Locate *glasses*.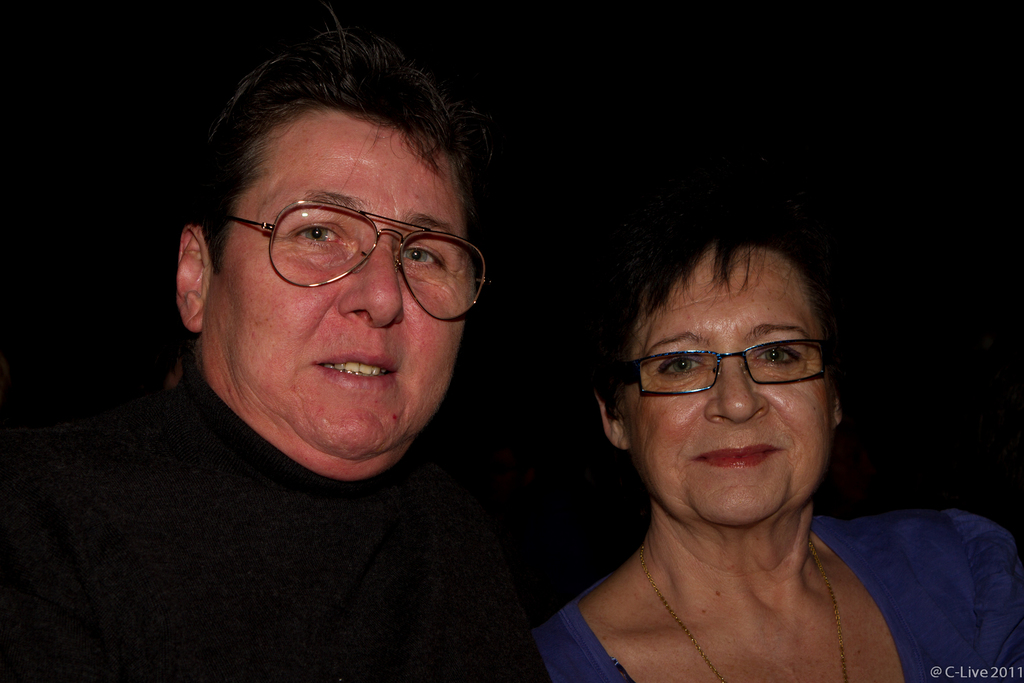
Bounding box: <box>620,336,843,415</box>.
